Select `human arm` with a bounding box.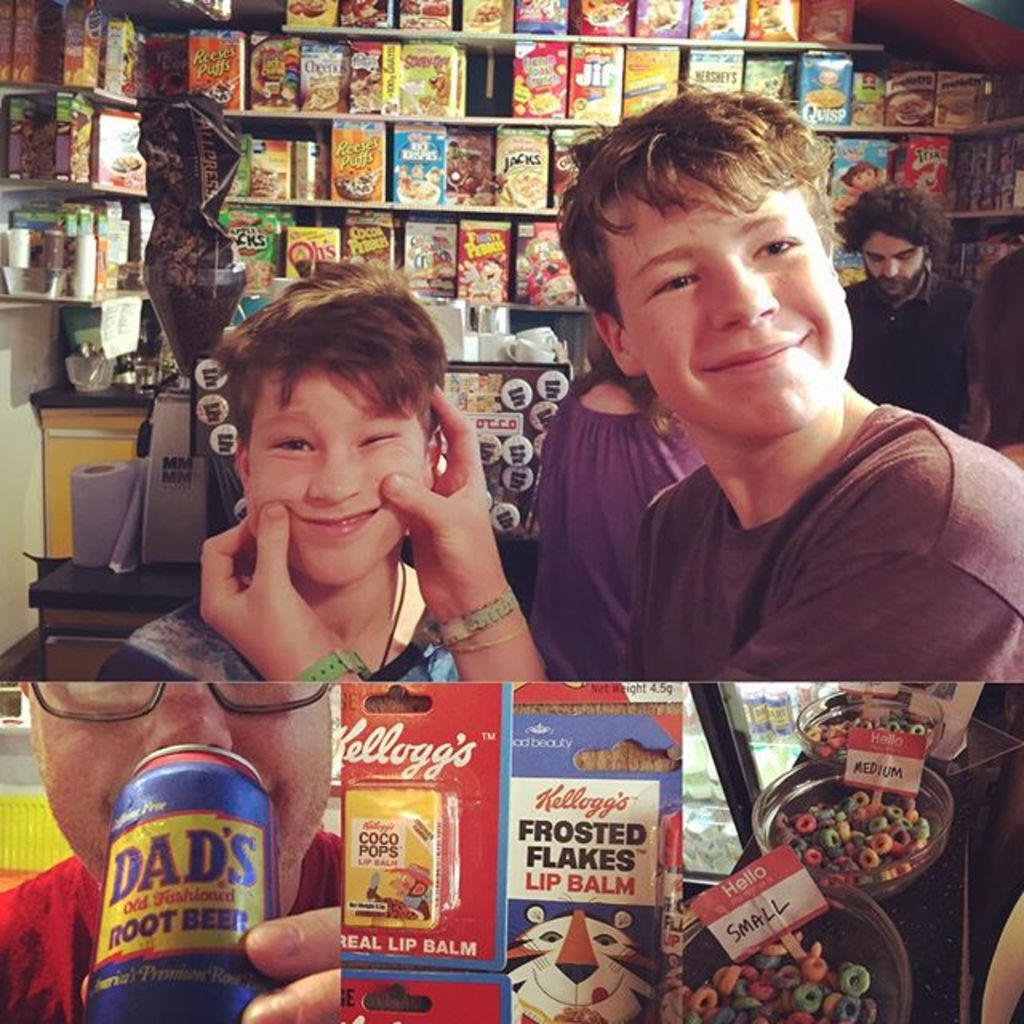
bbox(240, 902, 339, 1022).
